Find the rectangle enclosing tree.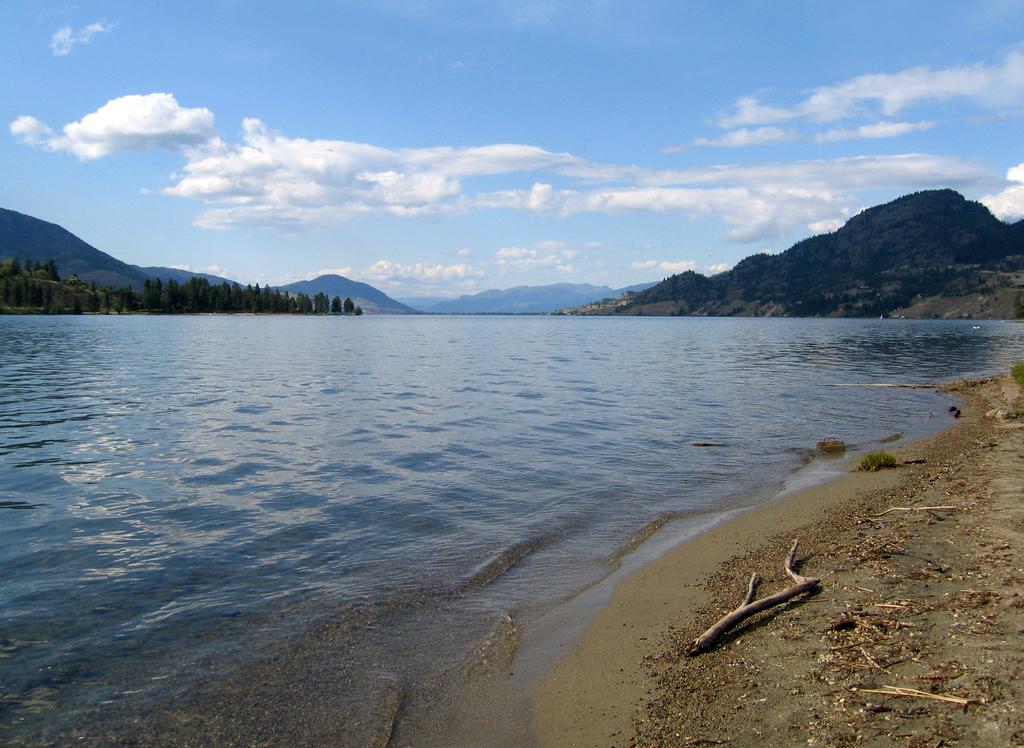
l=141, t=276, r=157, b=312.
